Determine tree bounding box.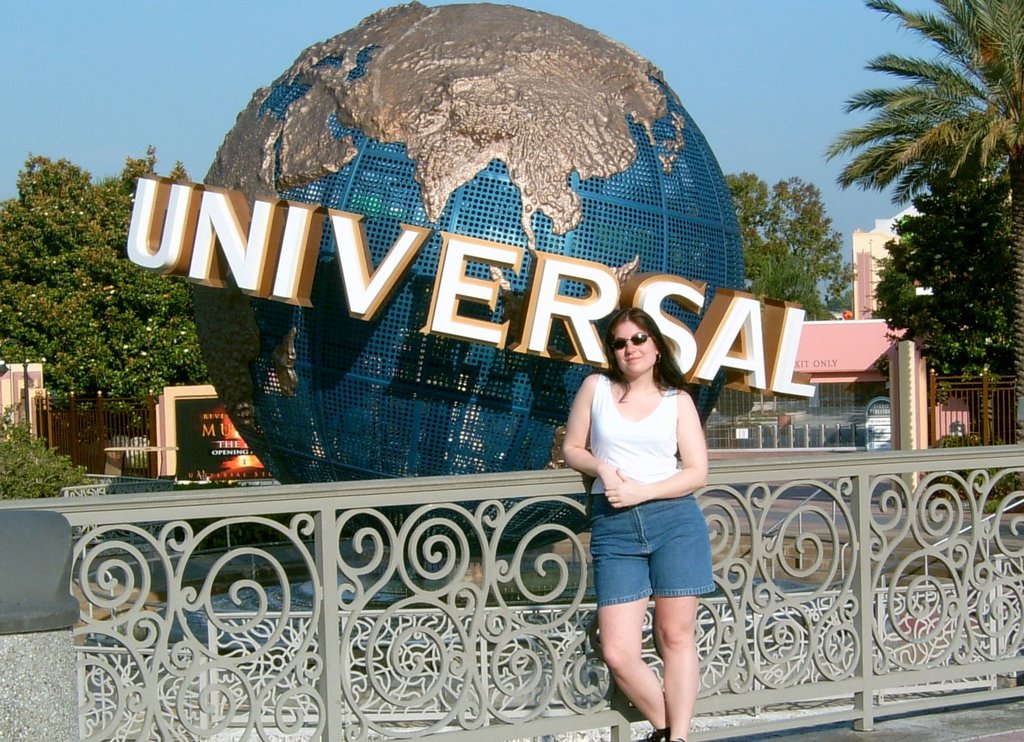
Determined: box=[862, 166, 1018, 406].
